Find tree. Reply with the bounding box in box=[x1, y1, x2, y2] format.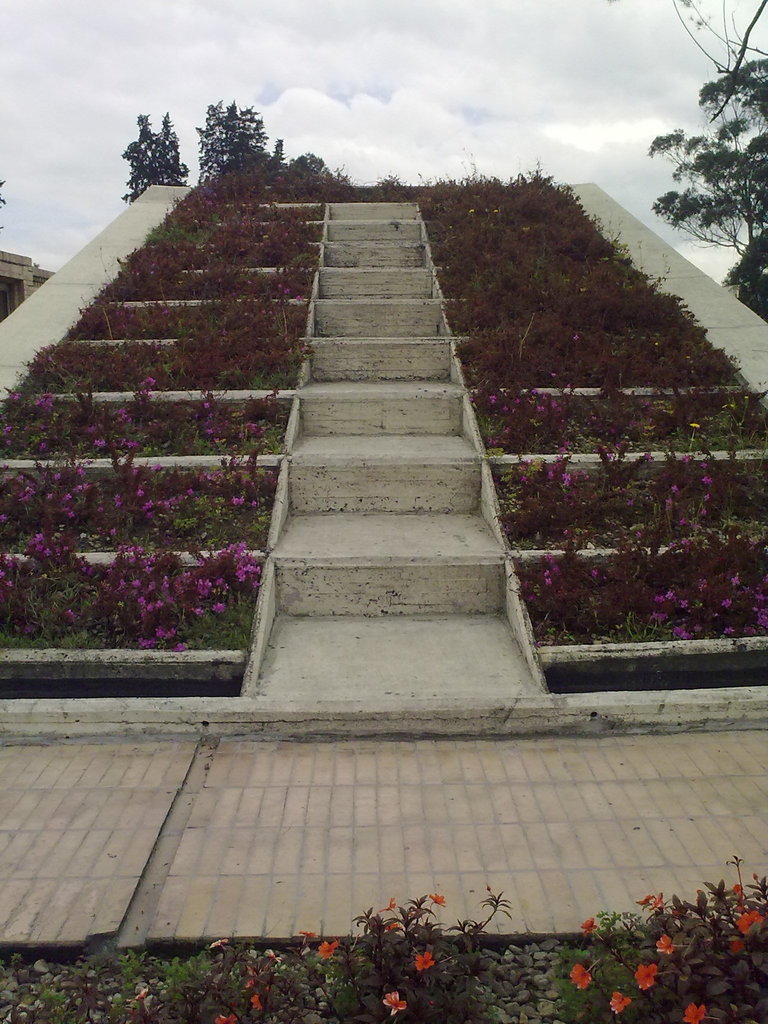
box=[119, 106, 196, 200].
